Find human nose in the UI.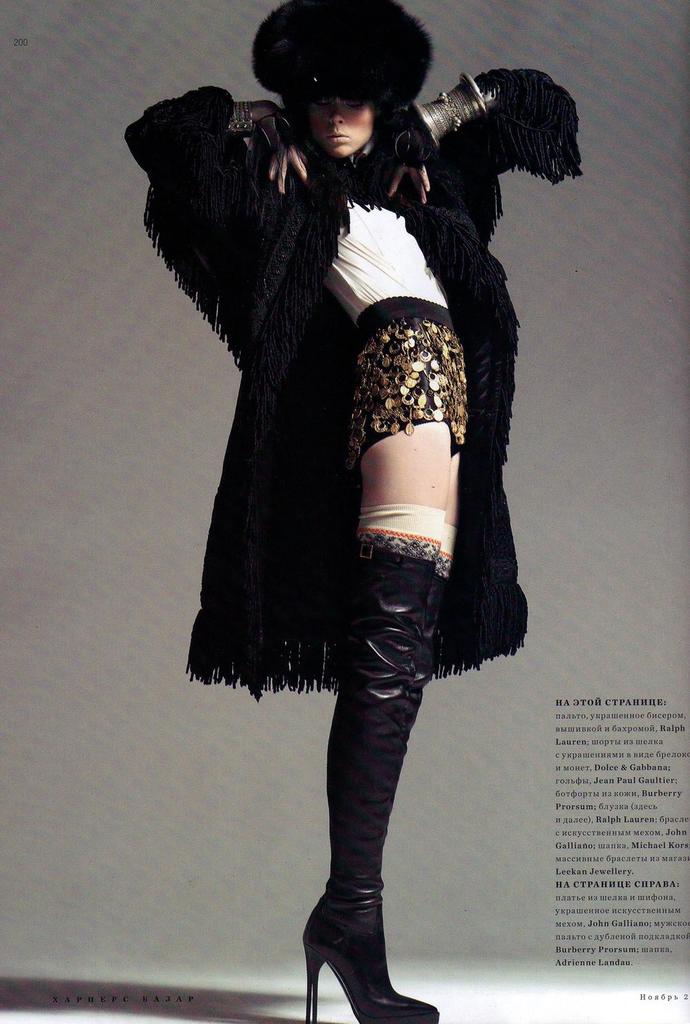
UI element at {"left": 328, "top": 104, "right": 344, "bottom": 124}.
